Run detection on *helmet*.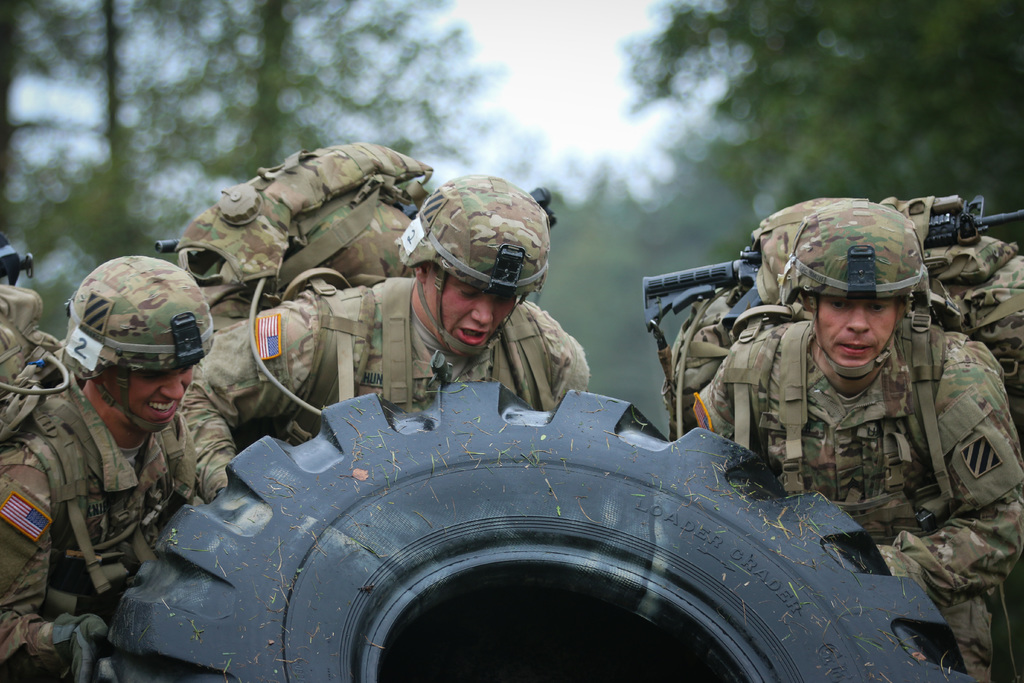
Result: (x1=69, y1=265, x2=198, y2=427).
